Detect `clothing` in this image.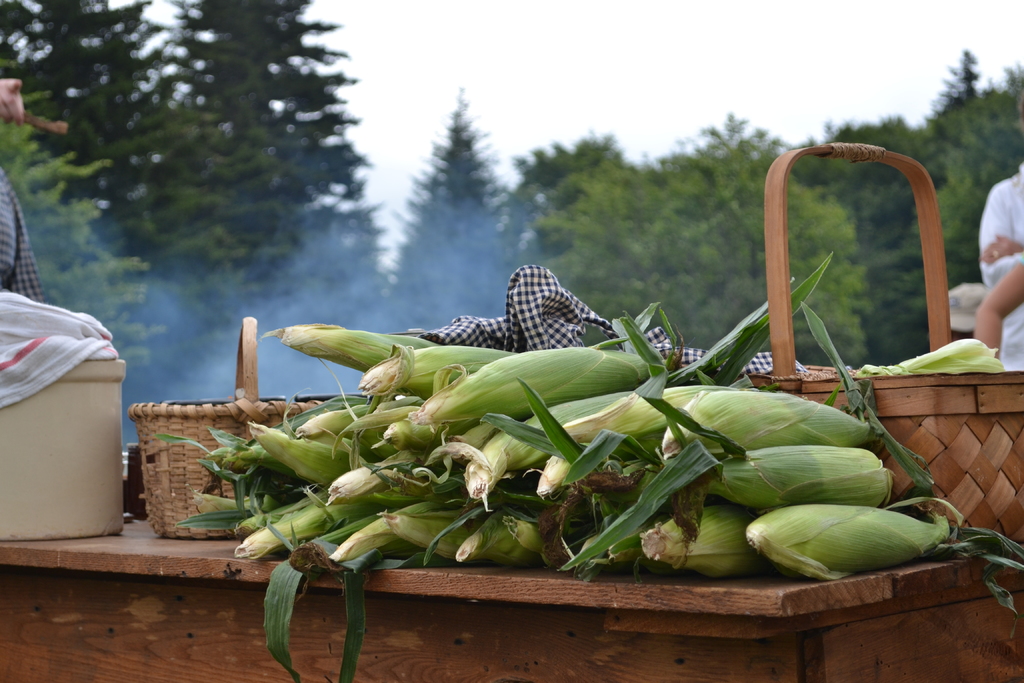
Detection: {"x1": 0, "y1": 168, "x2": 45, "y2": 304}.
